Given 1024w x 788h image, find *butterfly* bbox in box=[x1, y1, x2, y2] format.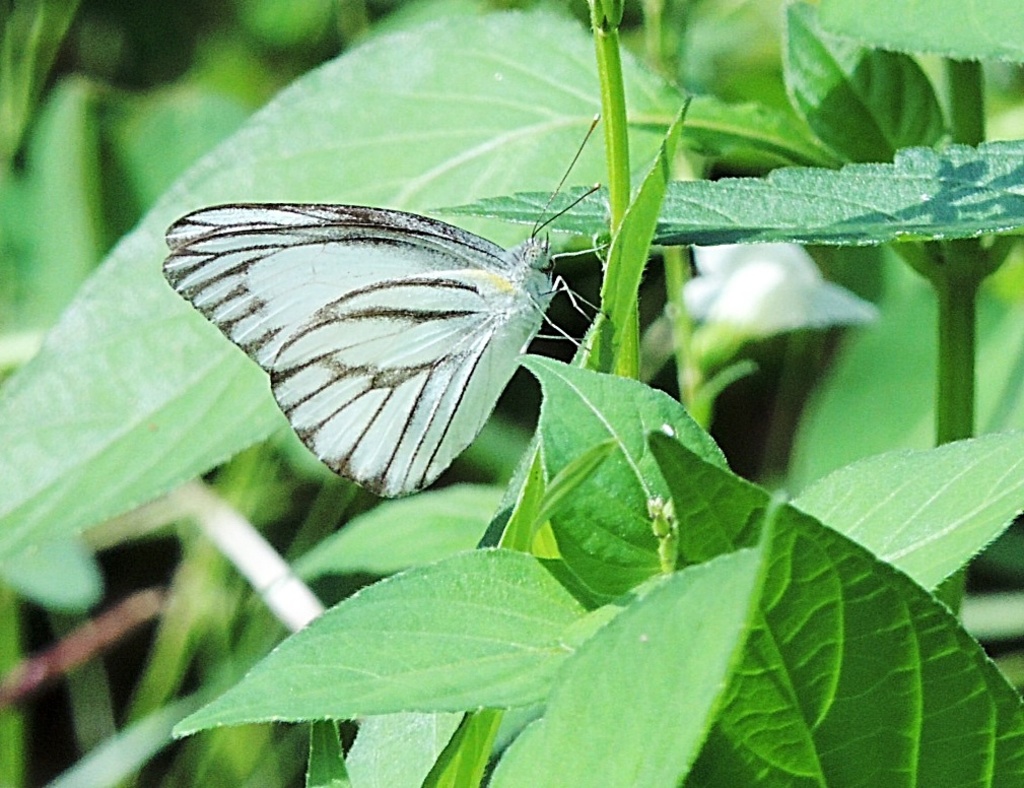
box=[161, 114, 612, 500].
